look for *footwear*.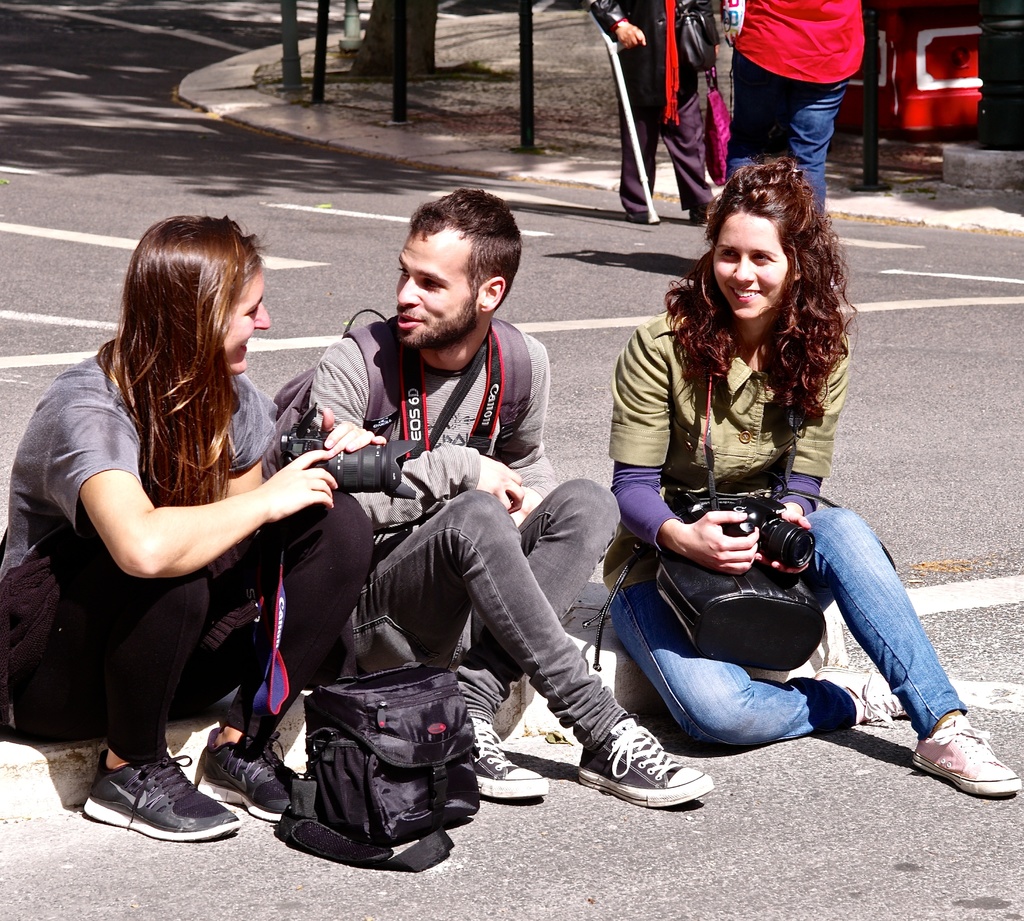
Found: bbox=[200, 737, 310, 825].
